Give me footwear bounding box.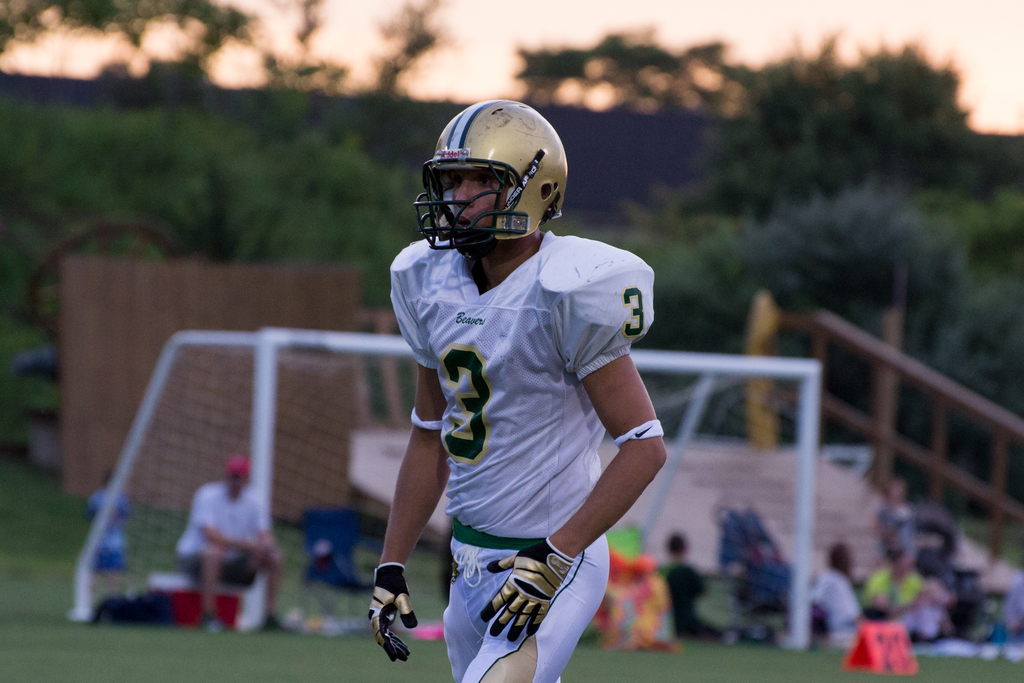
{"x1": 255, "y1": 617, "x2": 300, "y2": 637}.
